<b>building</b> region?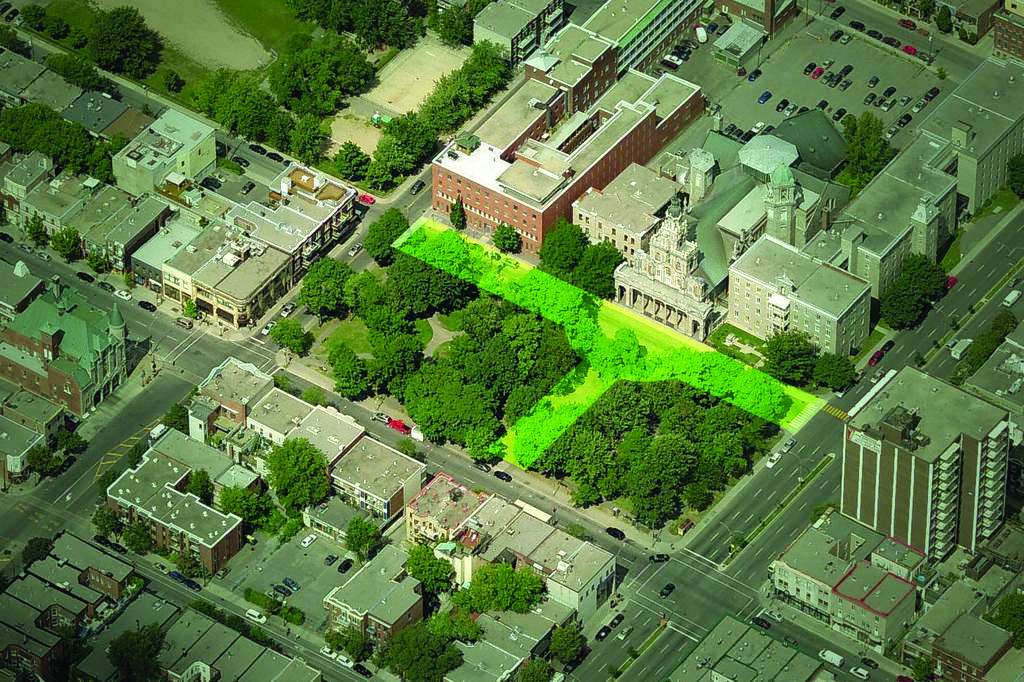
849,359,1013,561
